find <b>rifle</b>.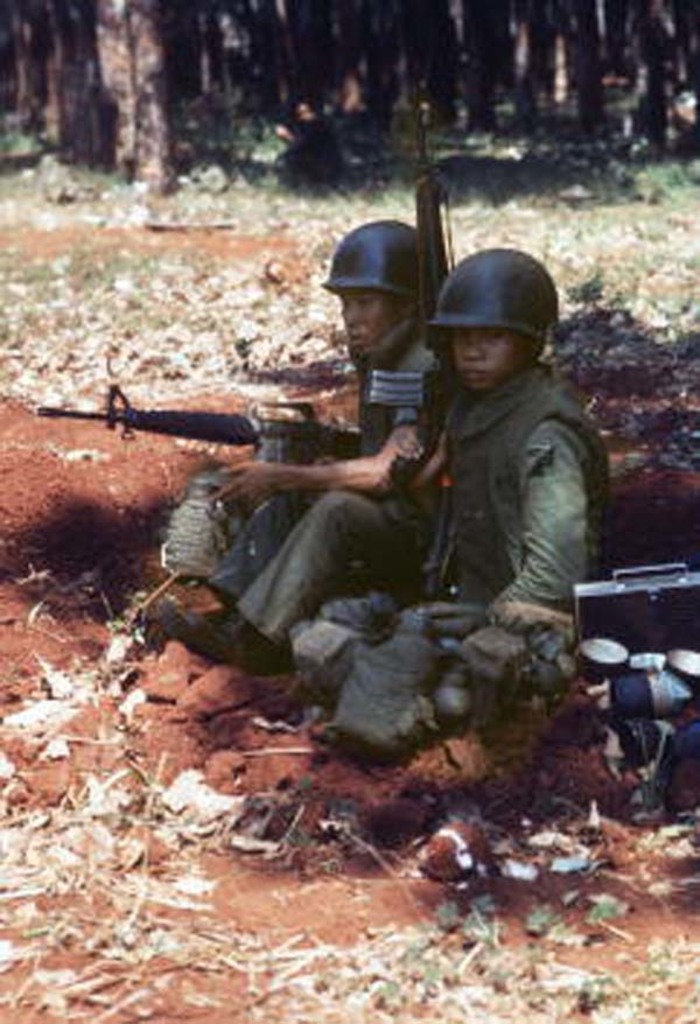
rect(35, 378, 358, 465).
